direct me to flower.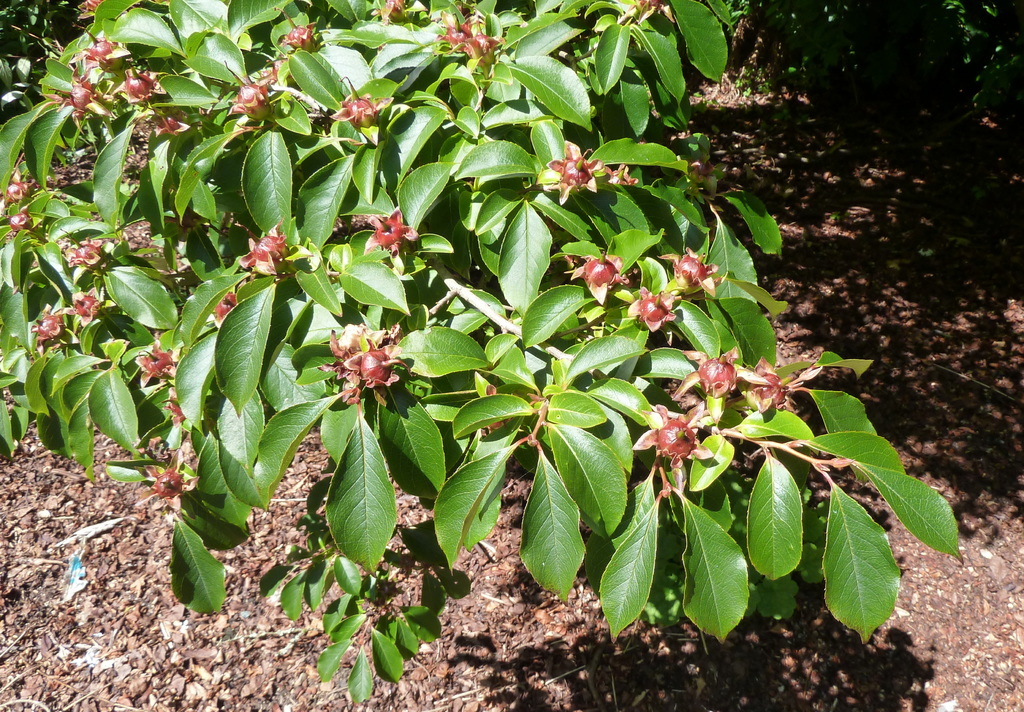
Direction: bbox(438, 7, 507, 47).
